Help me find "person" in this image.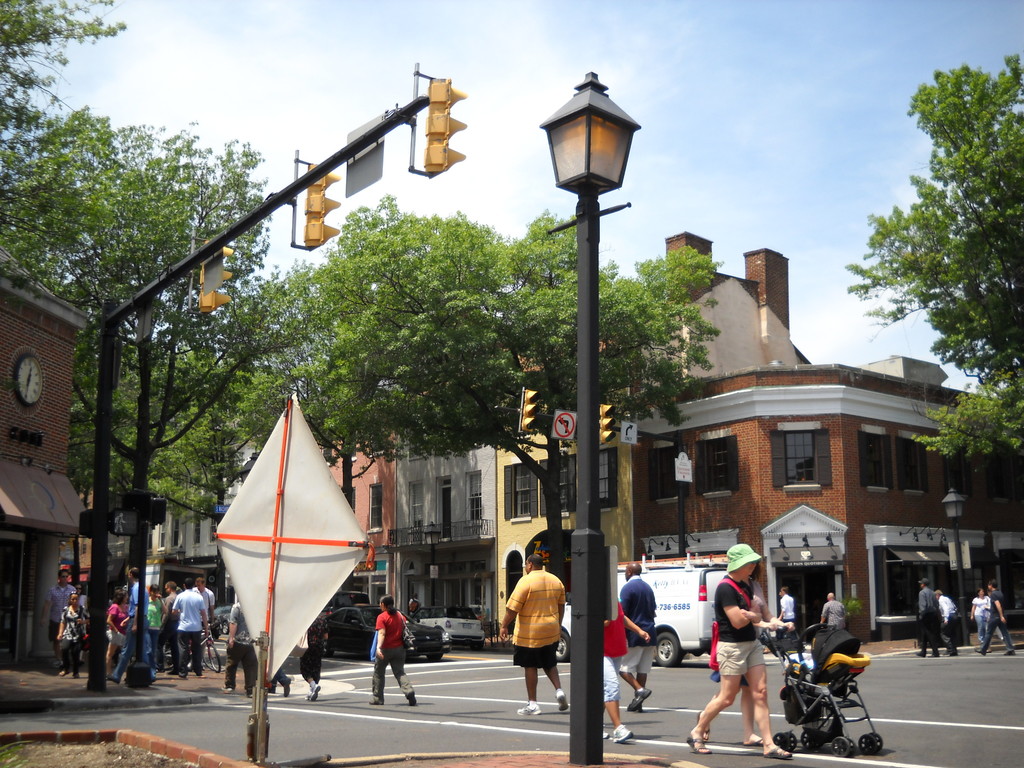
Found it: 977 580 1016 657.
